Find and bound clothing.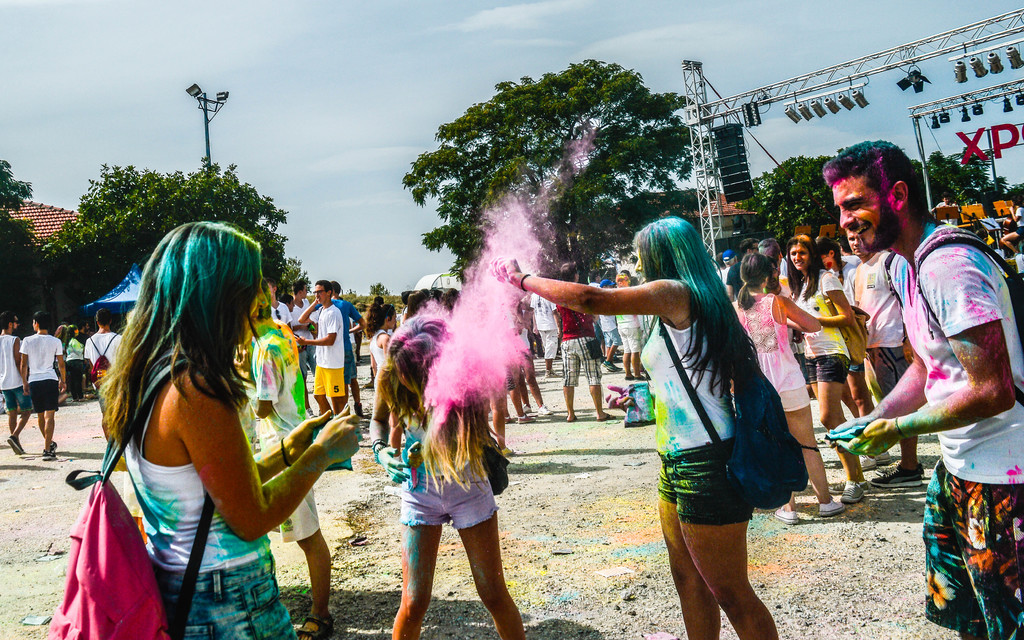
Bound: select_region(0, 392, 8, 413).
